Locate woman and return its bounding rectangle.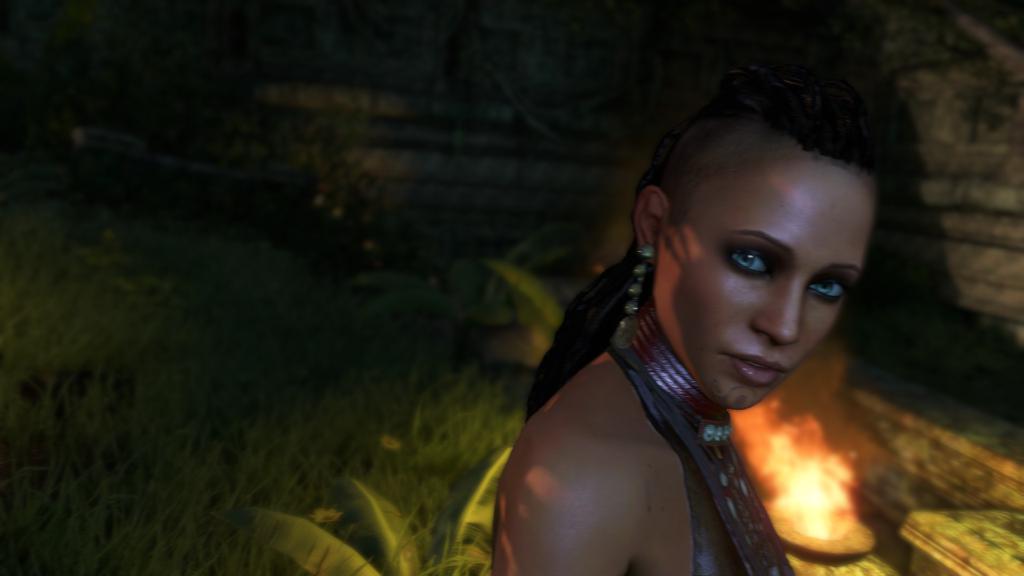
bbox(476, 49, 948, 575).
